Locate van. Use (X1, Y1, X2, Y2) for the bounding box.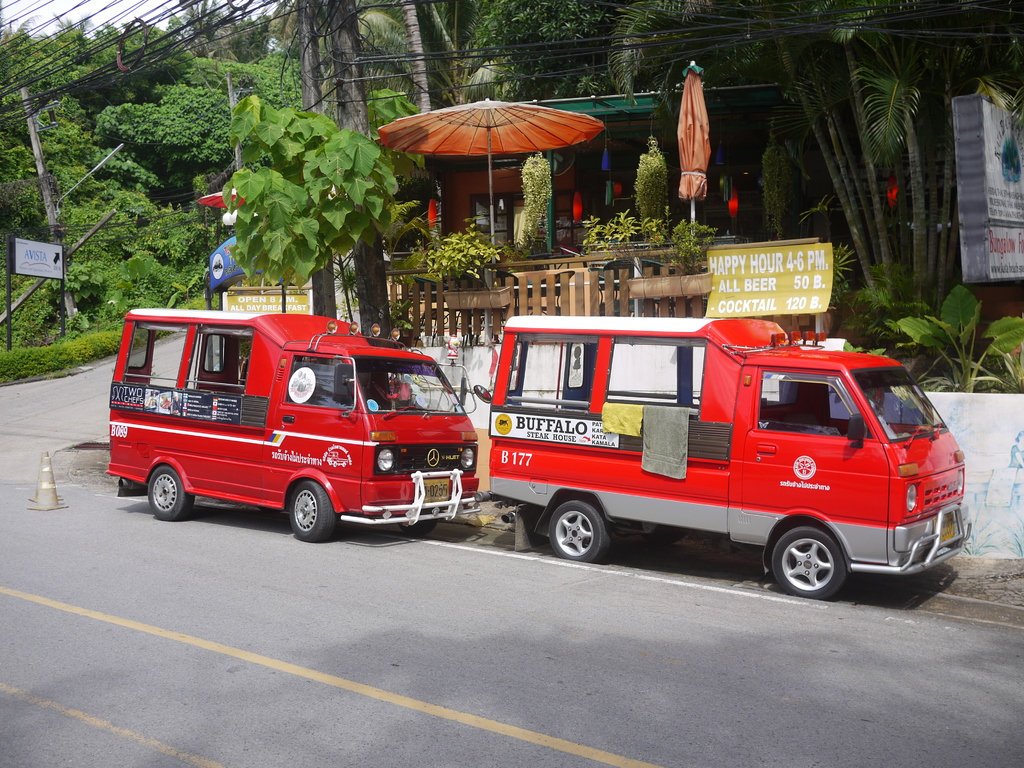
(473, 312, 973, 597).
